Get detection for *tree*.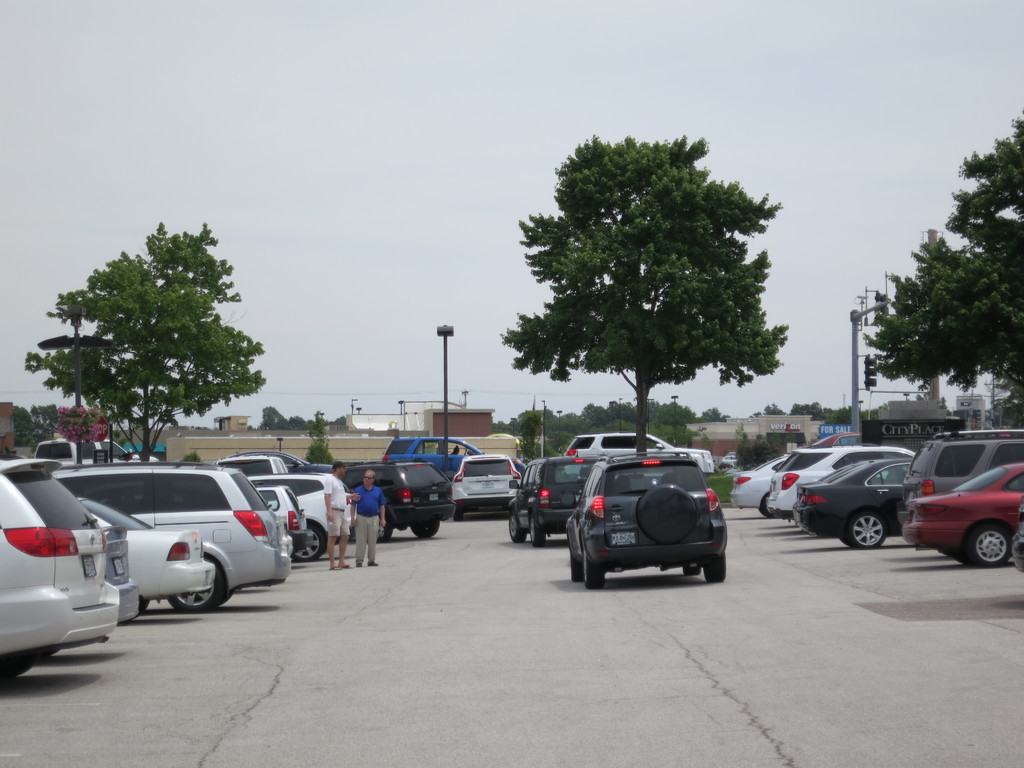
Detection: locate(19, 223, 260, 458).
